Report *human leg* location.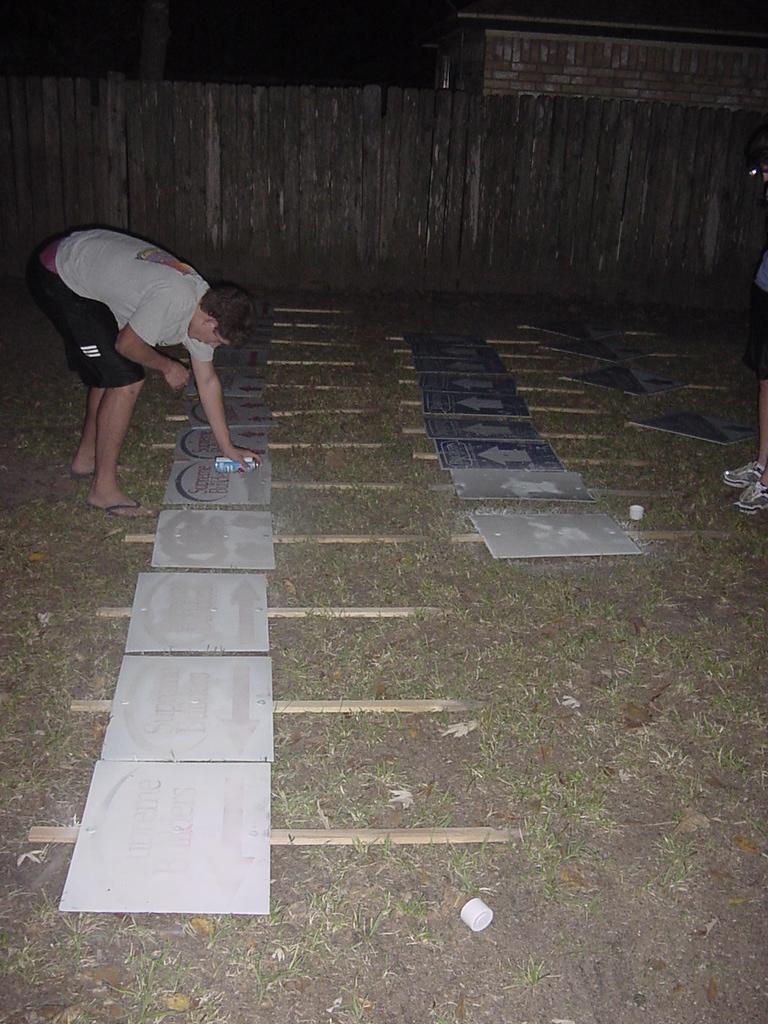
Report: <box>26,263,163,519</box>.
